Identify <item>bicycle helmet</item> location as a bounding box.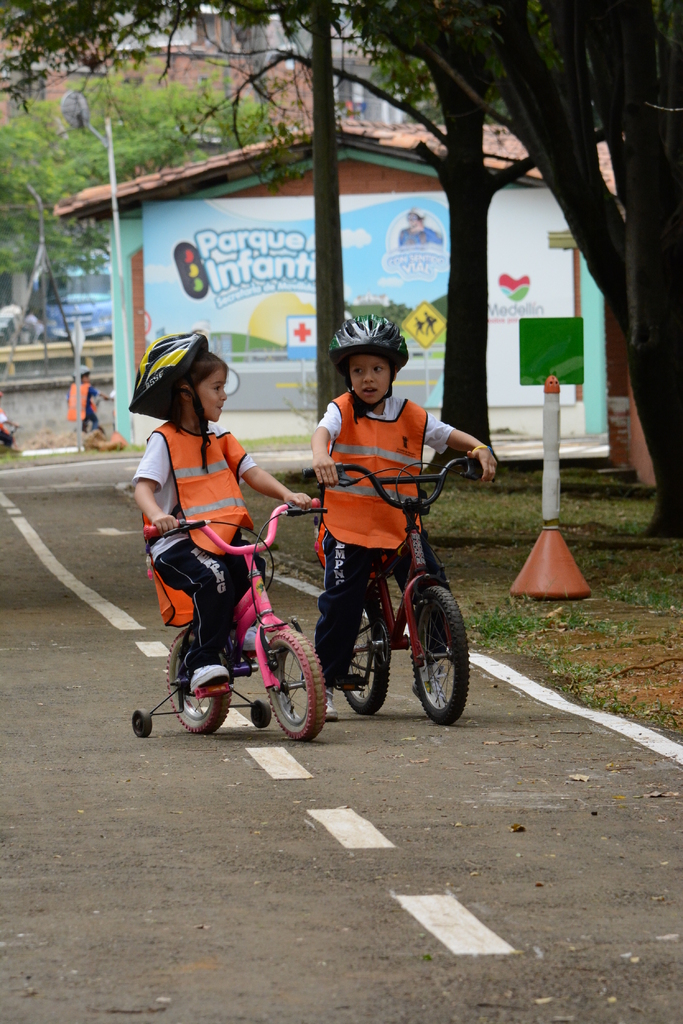
(x1=140, y1=330, x2=192, y2=426).
